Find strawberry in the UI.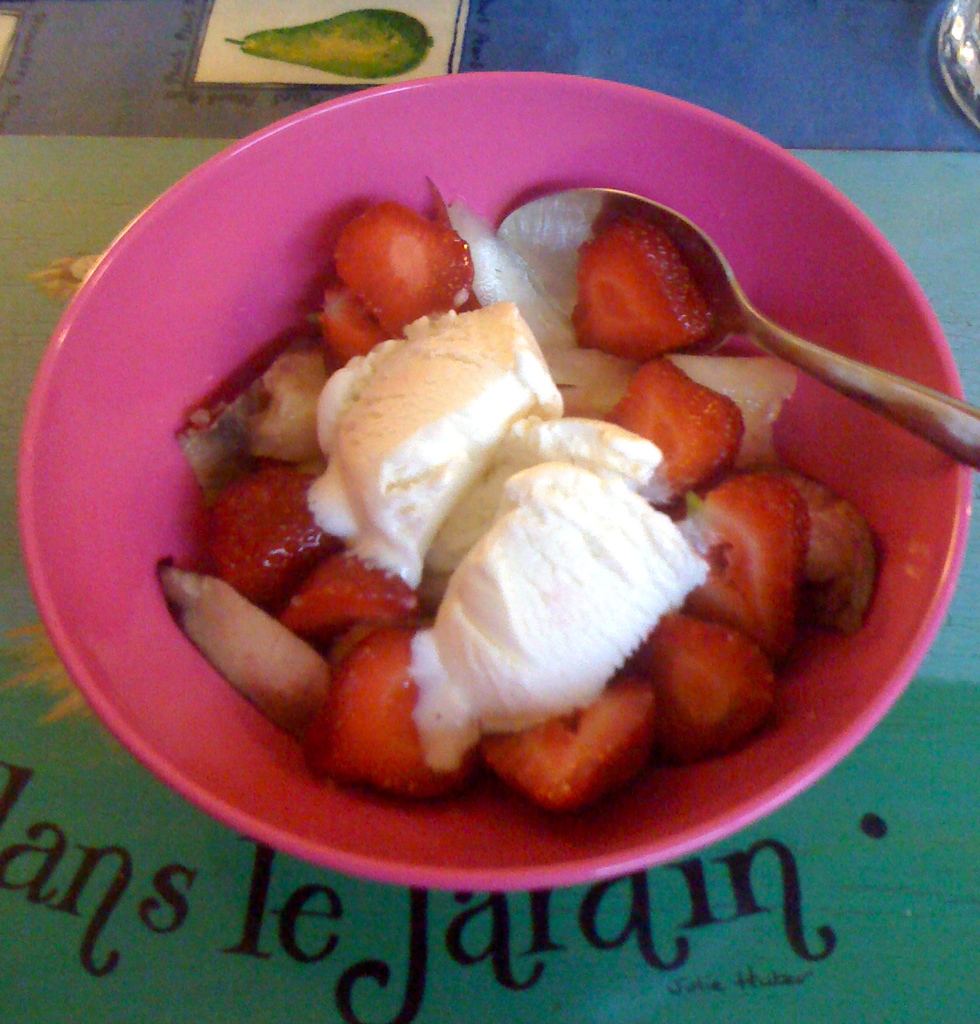
UI element at x1=211, y1=468, x2=332, y2=607.
